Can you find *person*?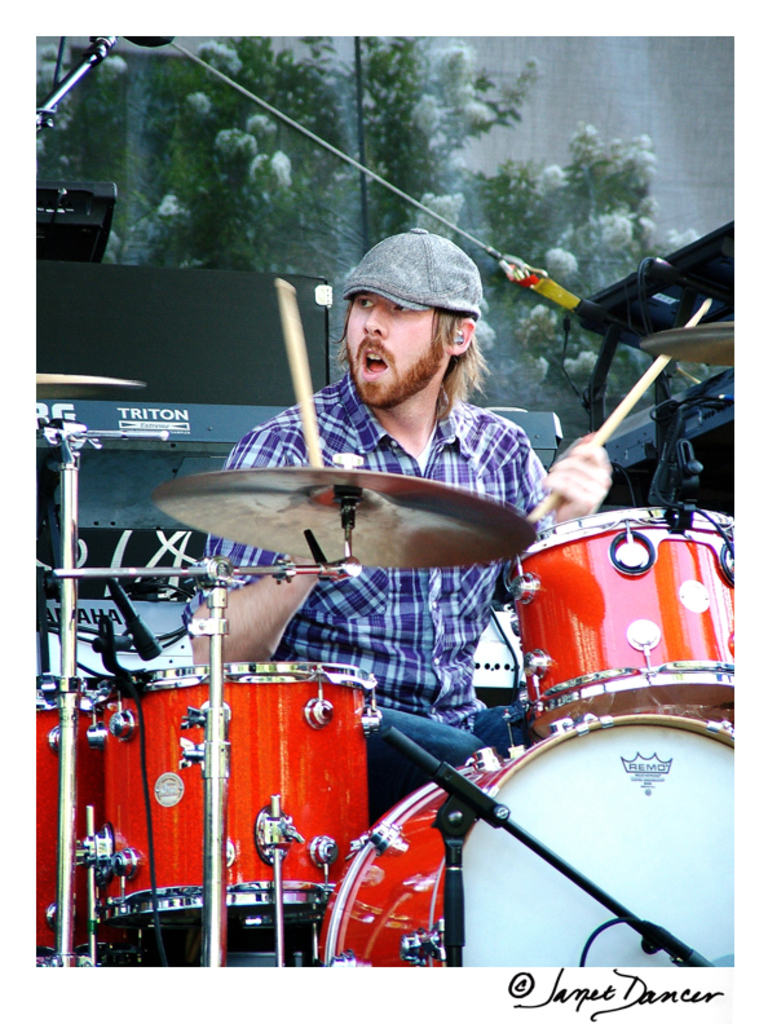
Yes, bounding box: 182, 225, 613, 826.
